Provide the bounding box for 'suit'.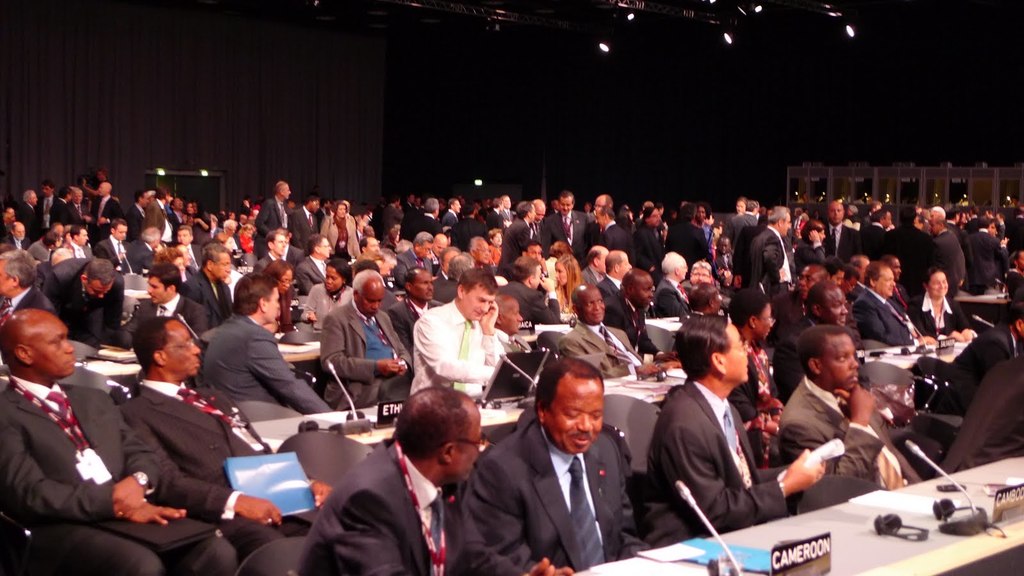
box(770, 291, 806, 326).
